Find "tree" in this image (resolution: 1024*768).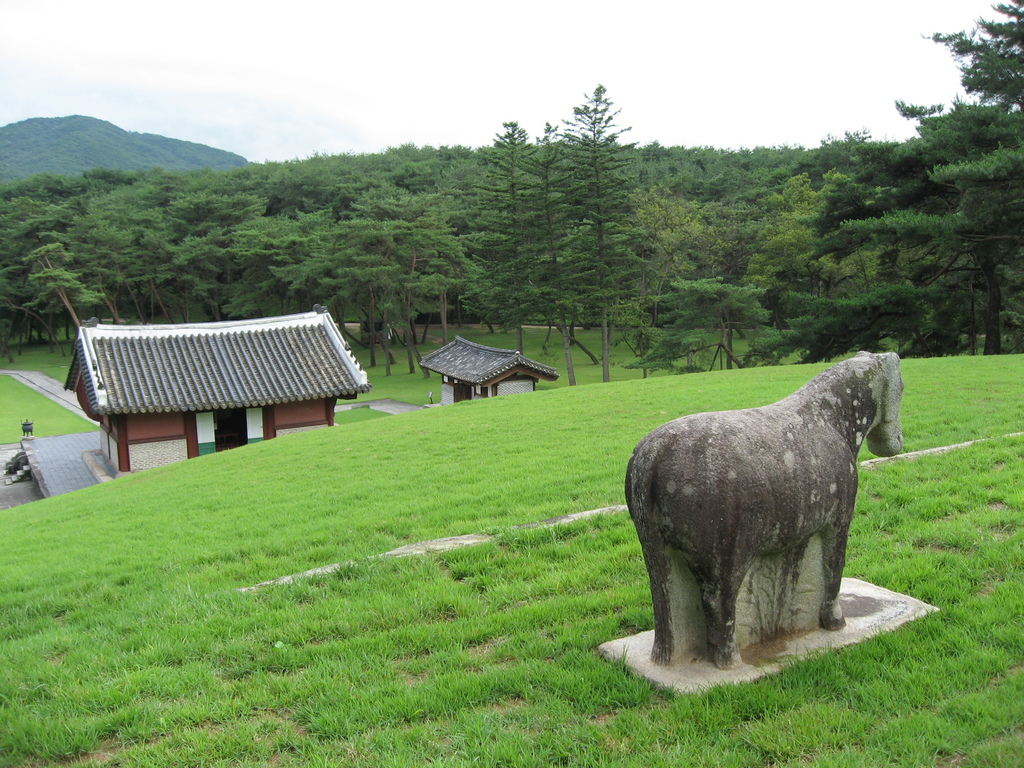
[left=630, top=257, right=769, bottom=365].
